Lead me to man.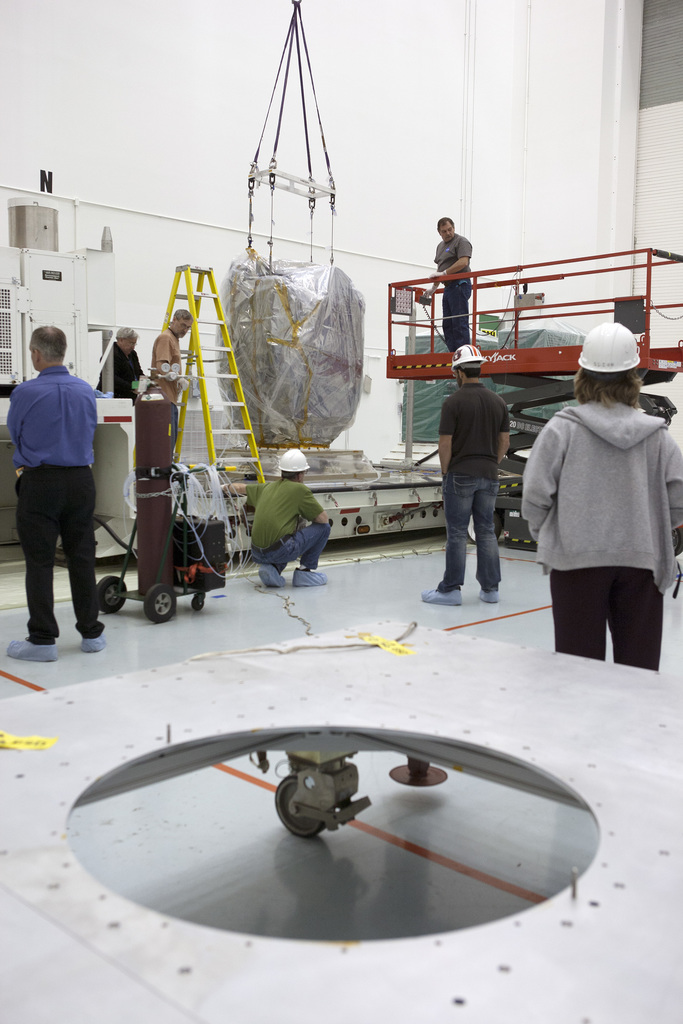
Lead to [x1=95, y1=321, x2=148, y2=401].
